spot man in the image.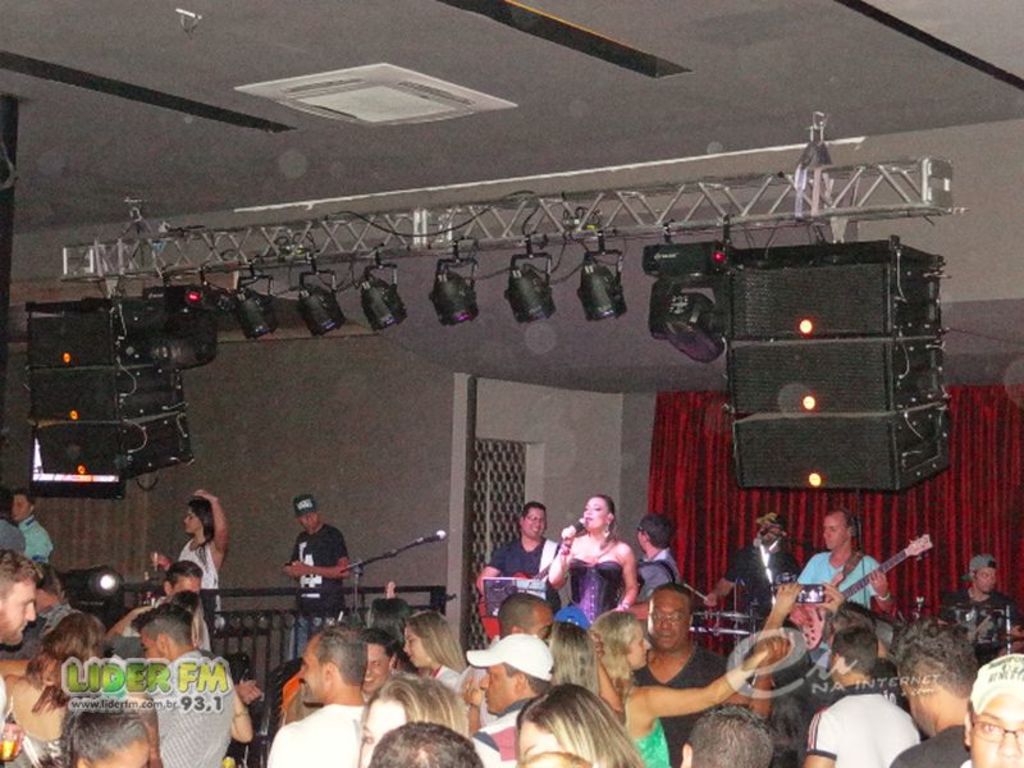
man found at (12, 486, 52, 552).
